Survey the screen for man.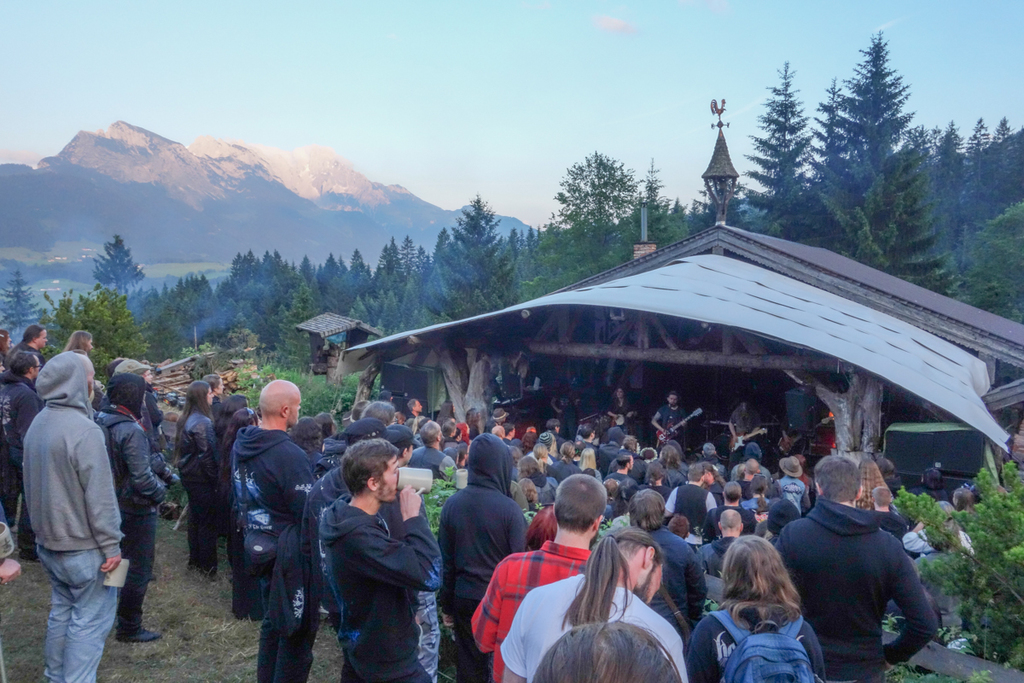
Survey found: 405, 396, 424, 418.
